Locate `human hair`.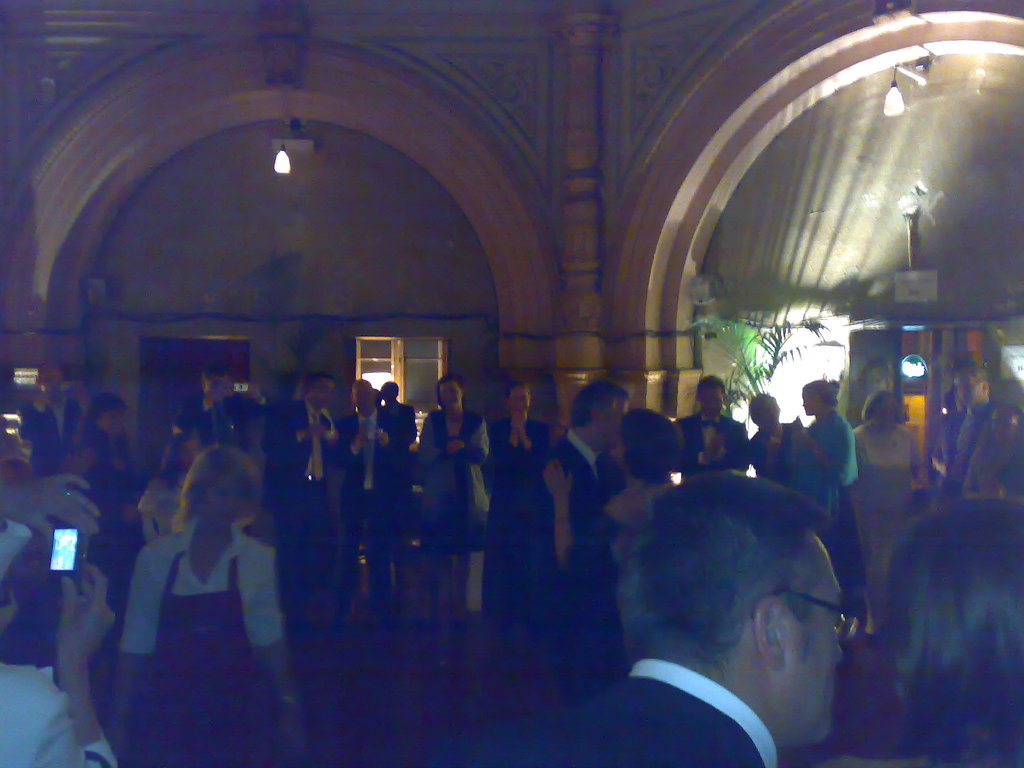
Bounding box: (left=956, top=364, right=989, bottom=392).
